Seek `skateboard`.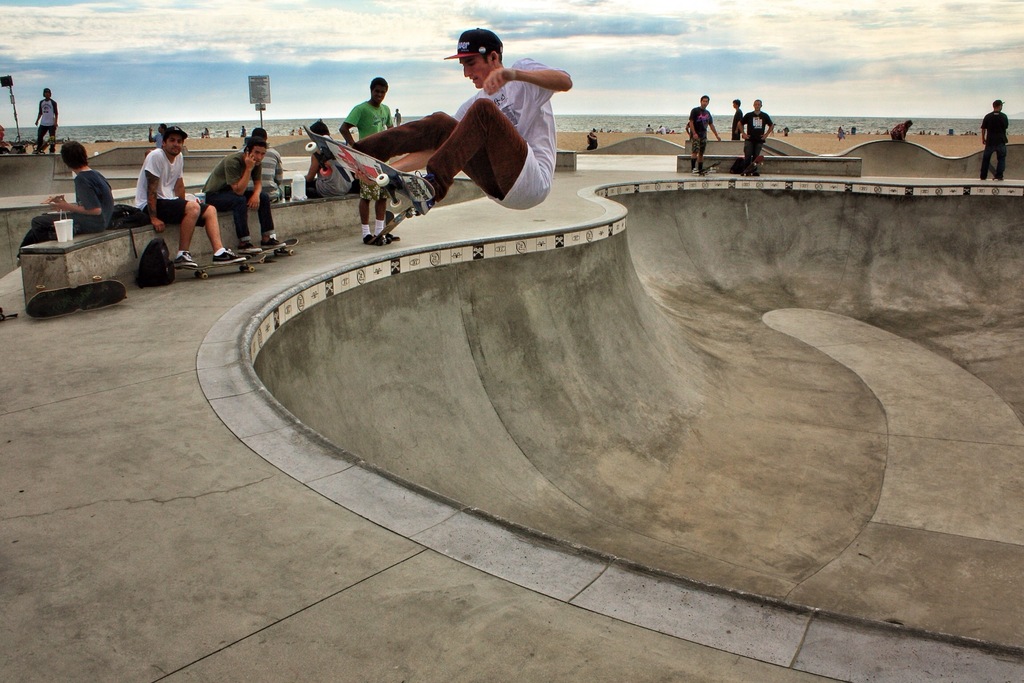
(left=29, top=272, right=126, bottom=320).
